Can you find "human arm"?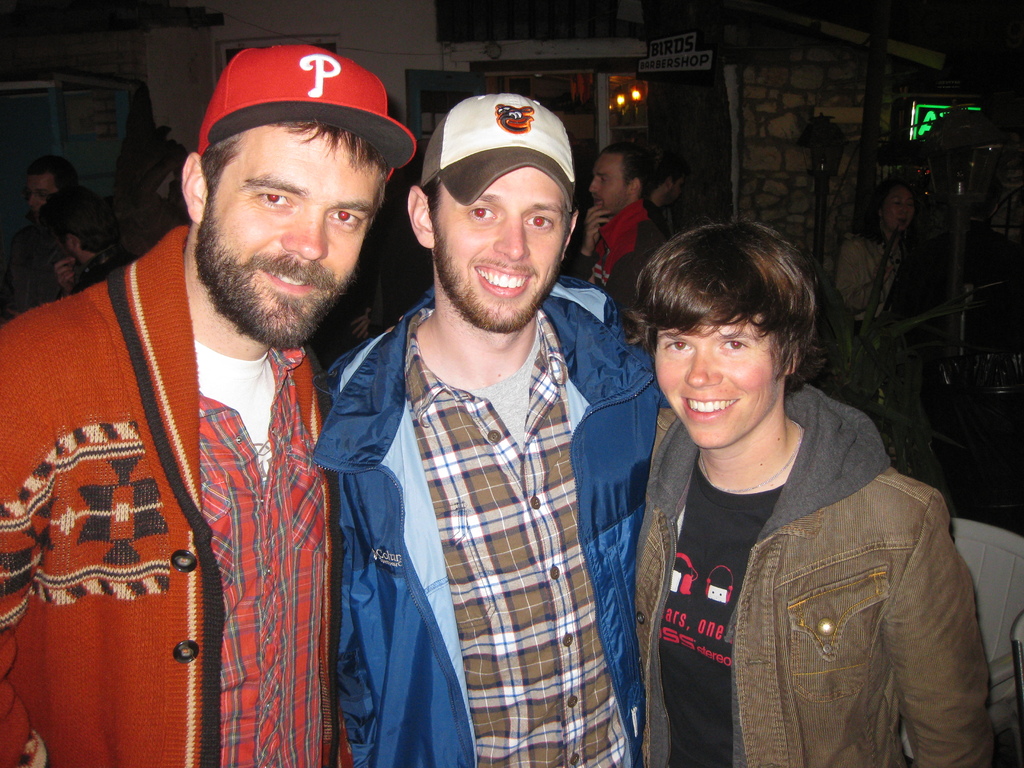
Yes, bounding box: Rect(879, 497, 989, 760).
